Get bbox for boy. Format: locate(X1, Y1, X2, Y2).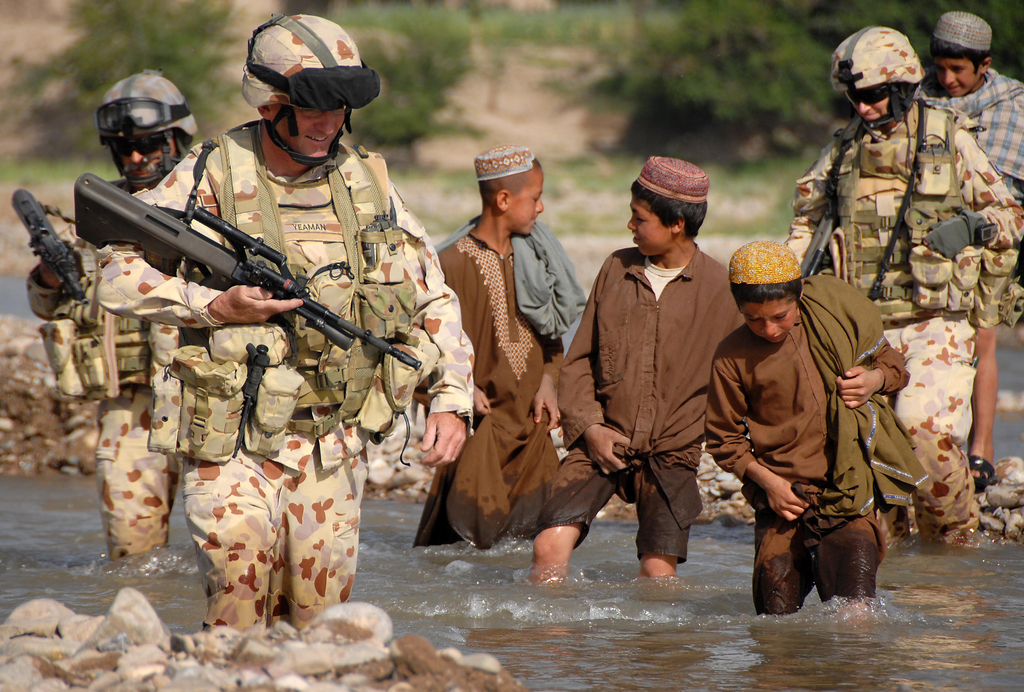
locate(415, 147, 586, 547).
